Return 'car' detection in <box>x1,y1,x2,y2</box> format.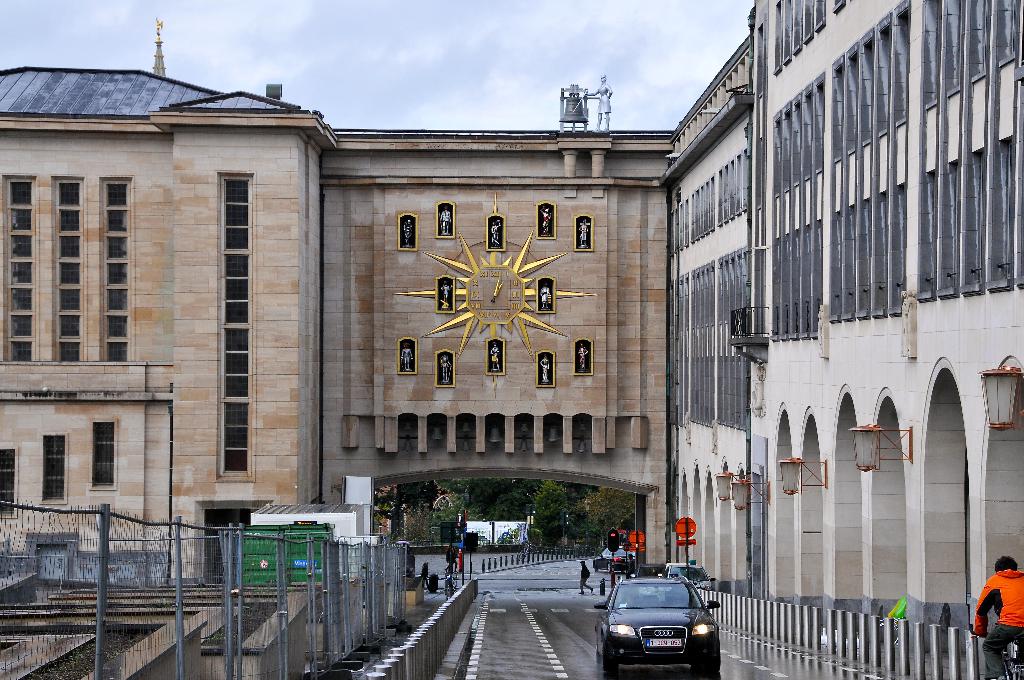
<box>636,565,668,574</box>.
